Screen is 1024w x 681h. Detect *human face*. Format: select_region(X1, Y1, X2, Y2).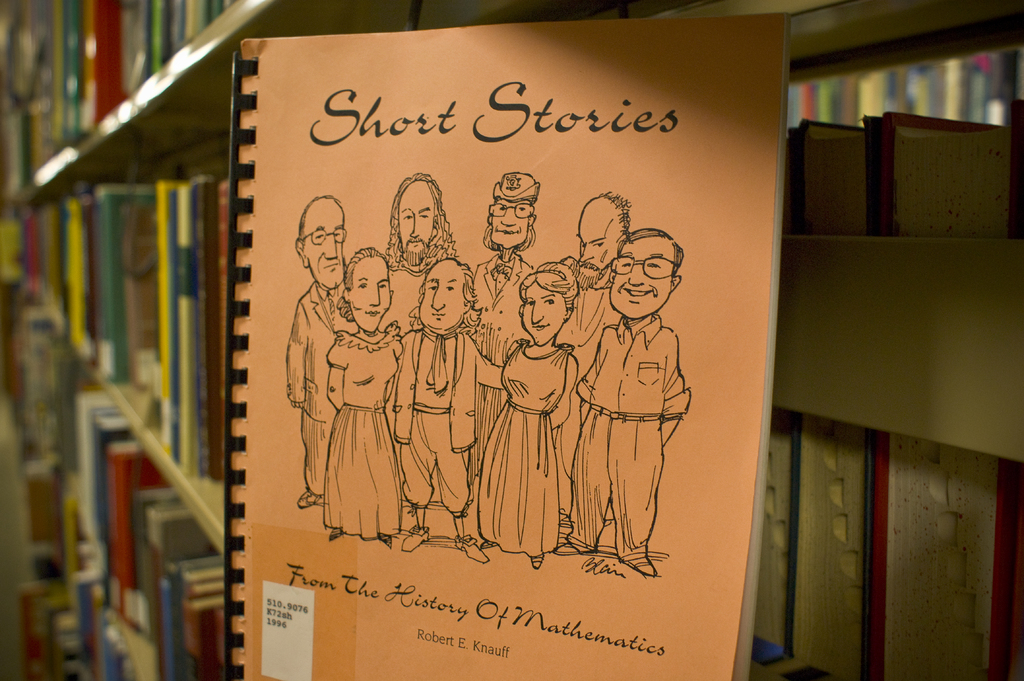
select_region(395, 179, 435, 260).
